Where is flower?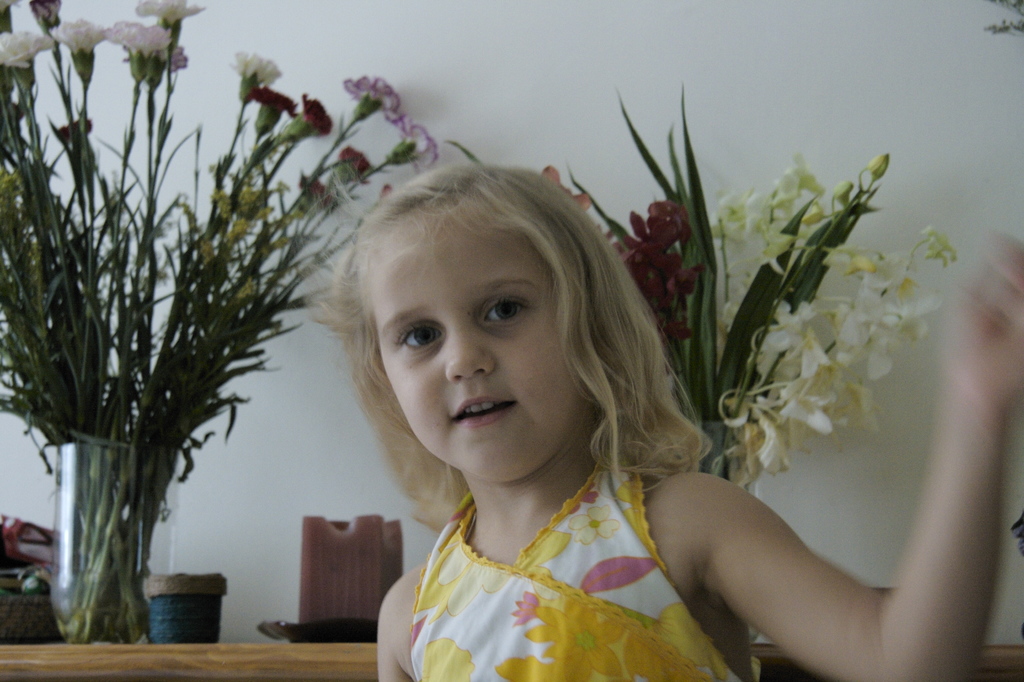
bbox=[541, 166, 598, 210].
